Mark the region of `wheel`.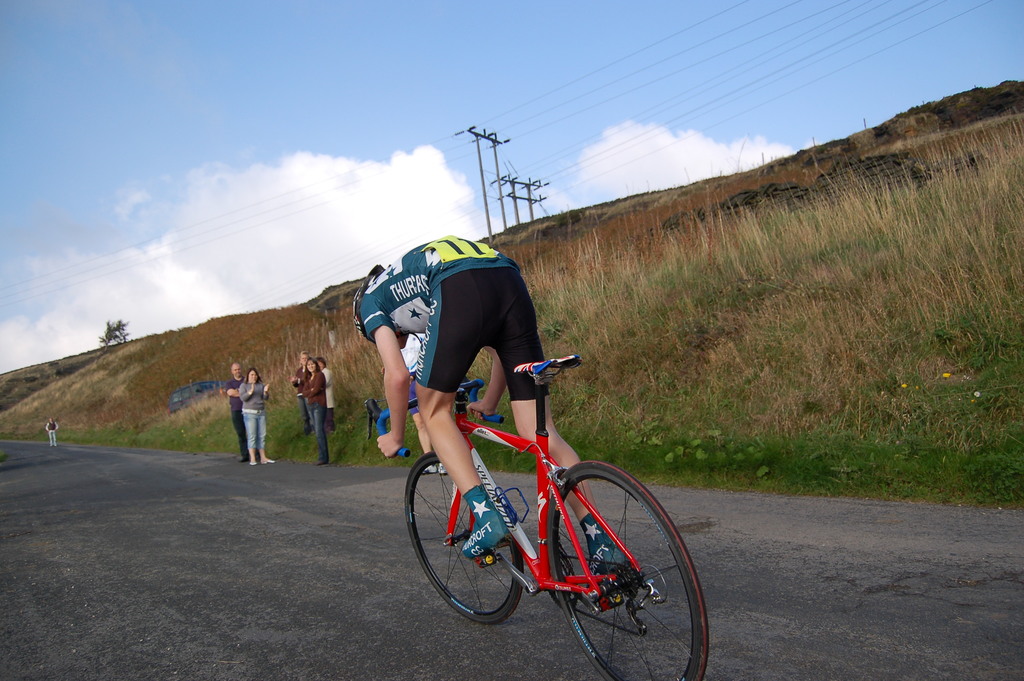
Region: 405/452/524/624.
